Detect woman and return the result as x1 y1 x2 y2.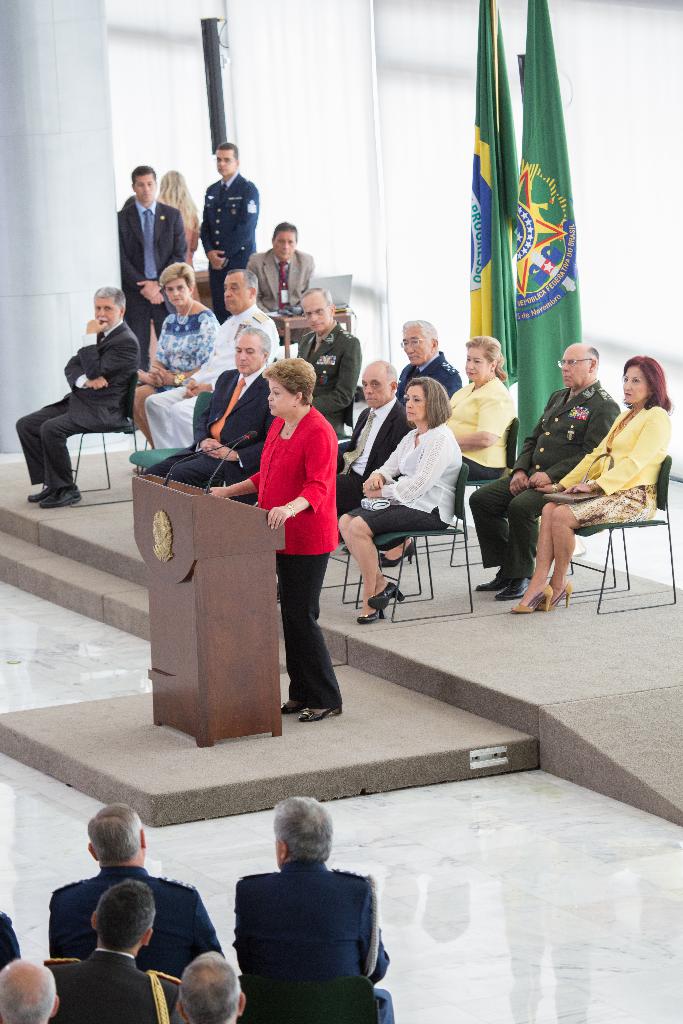
251 342 348 739.
